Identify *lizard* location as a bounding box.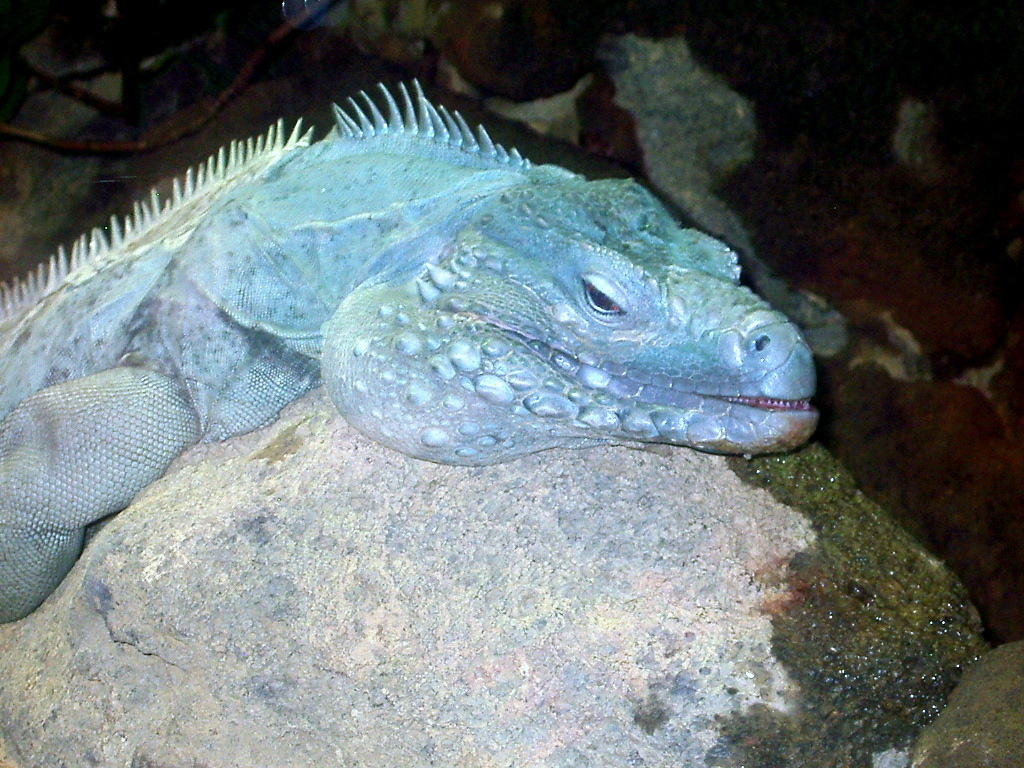
<region>0, 75, 815, 626</region>.
